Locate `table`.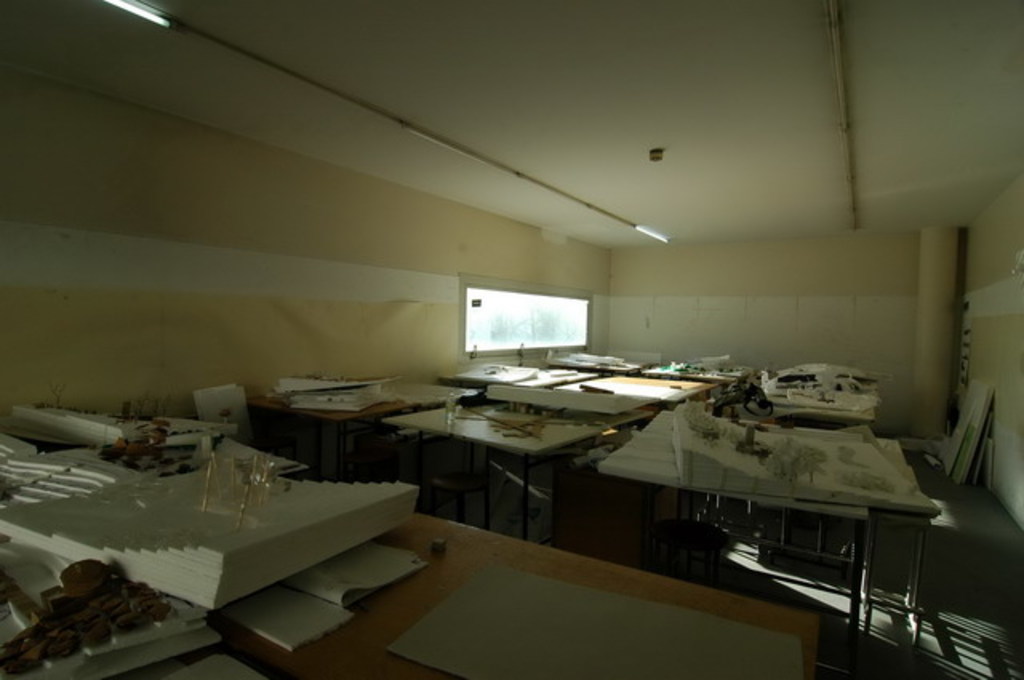
Bounding box: (x1=443, y1=363, x2=587, y2=389).
